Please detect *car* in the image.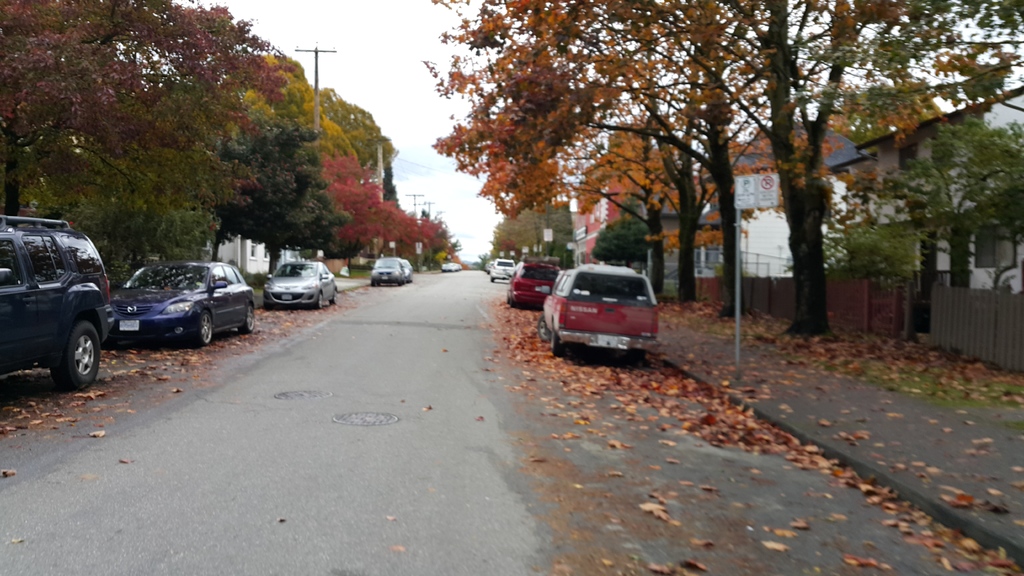
540,263,657,354.
